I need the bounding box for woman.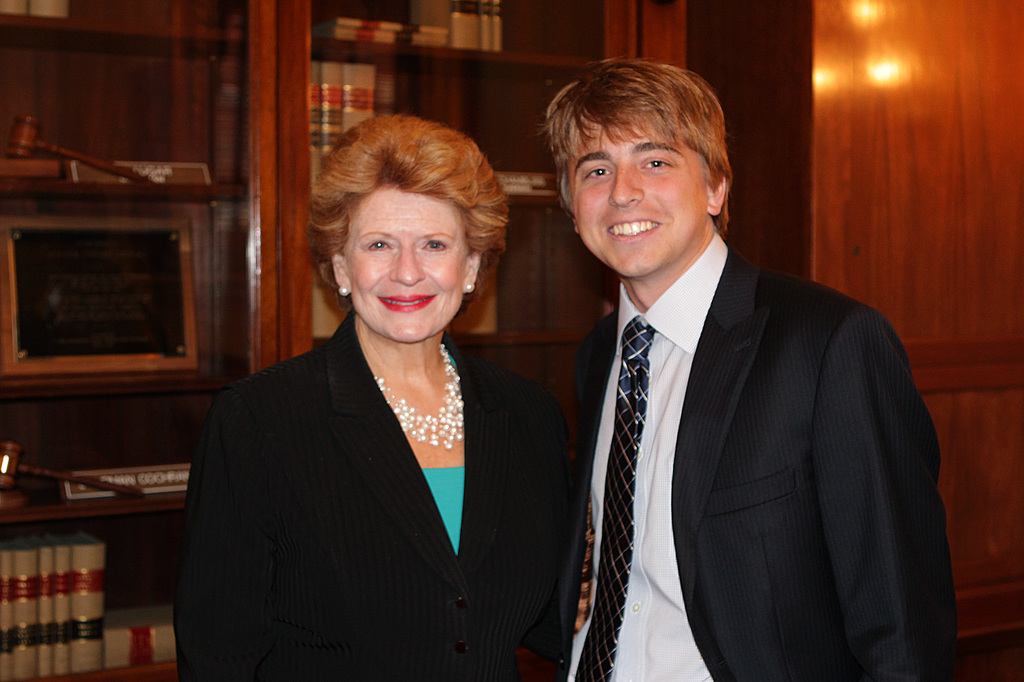
Here it is: <box>182,127,575,678</box>.
